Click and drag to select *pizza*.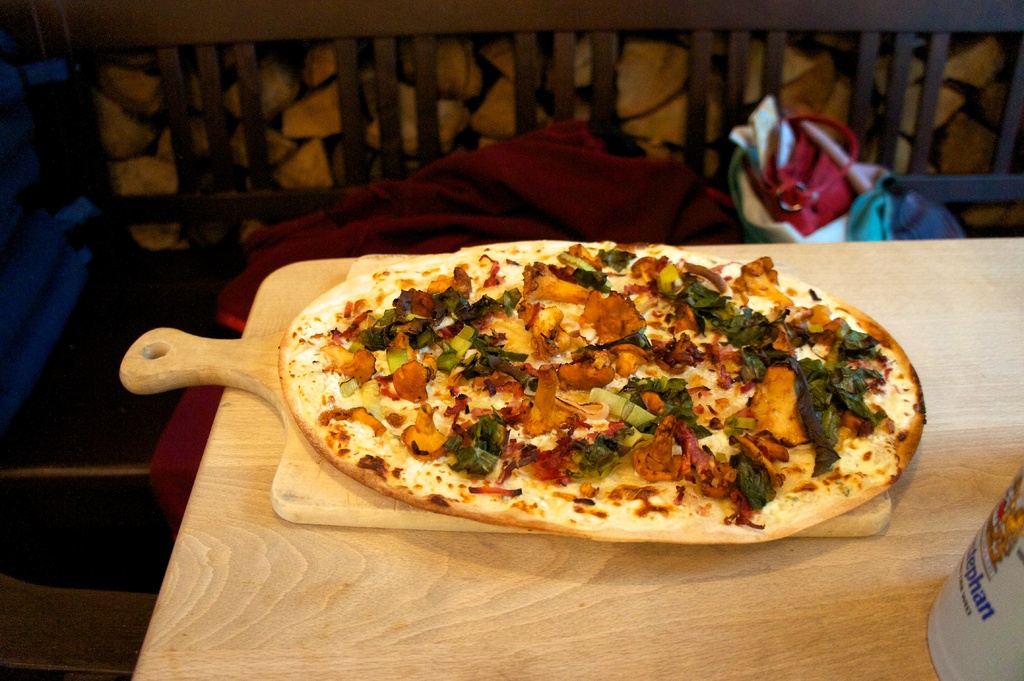
Selection: x1=275, y1=234, x2=926, y2=545.
